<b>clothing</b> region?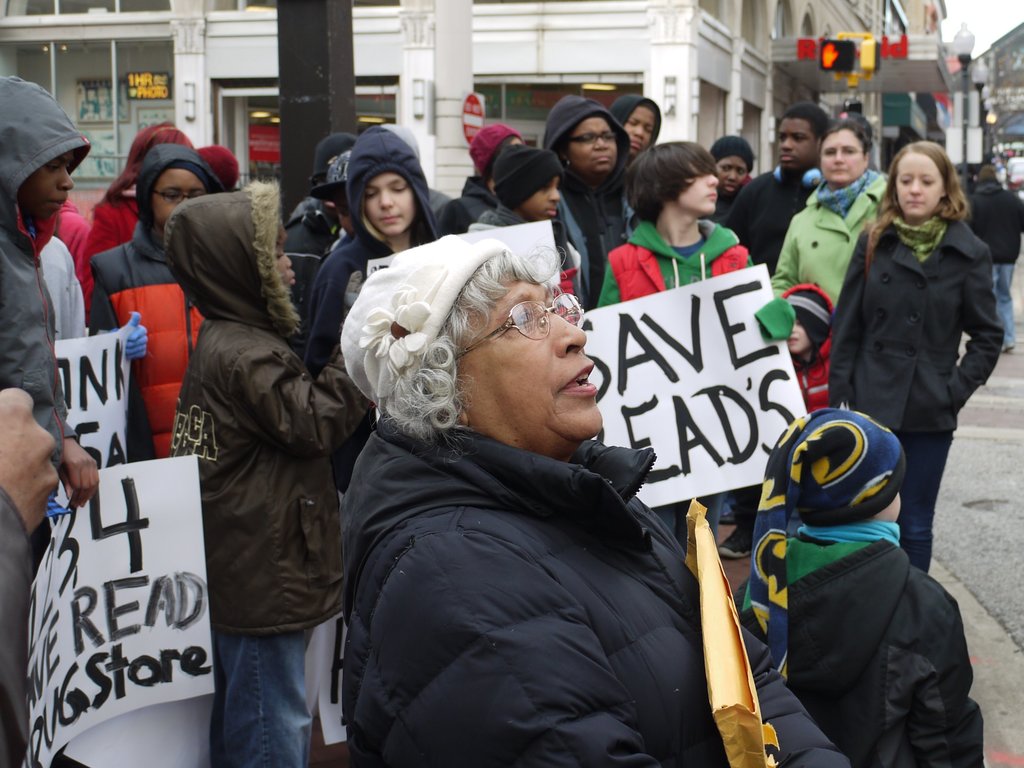
bbox=(349, 412, 844, 767)
